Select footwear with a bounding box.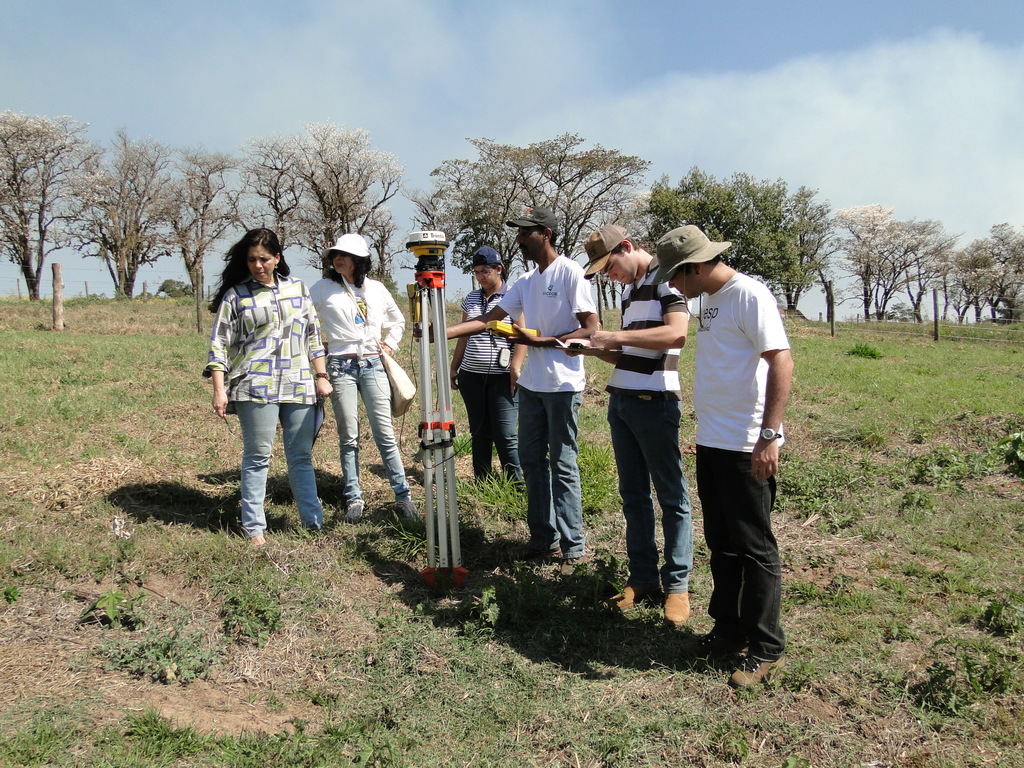
bbox(235, 524, 269, 549).
